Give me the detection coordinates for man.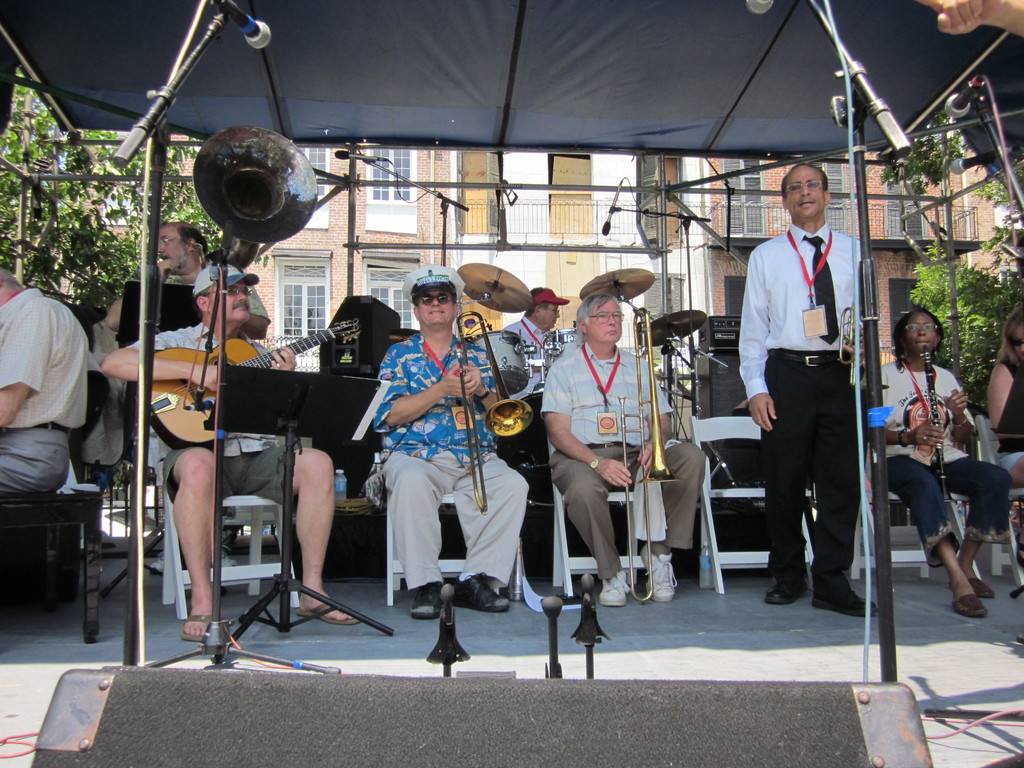
bbox(369, 262, 525, 619).
